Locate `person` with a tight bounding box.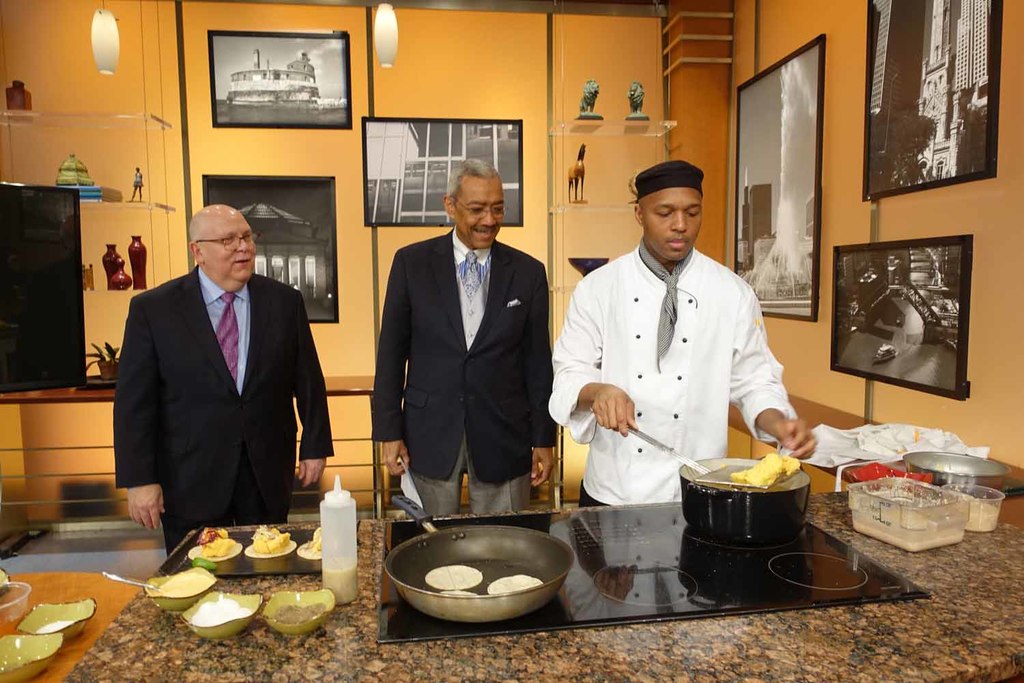
[left=368, top=156, right=556, bottom=514].
